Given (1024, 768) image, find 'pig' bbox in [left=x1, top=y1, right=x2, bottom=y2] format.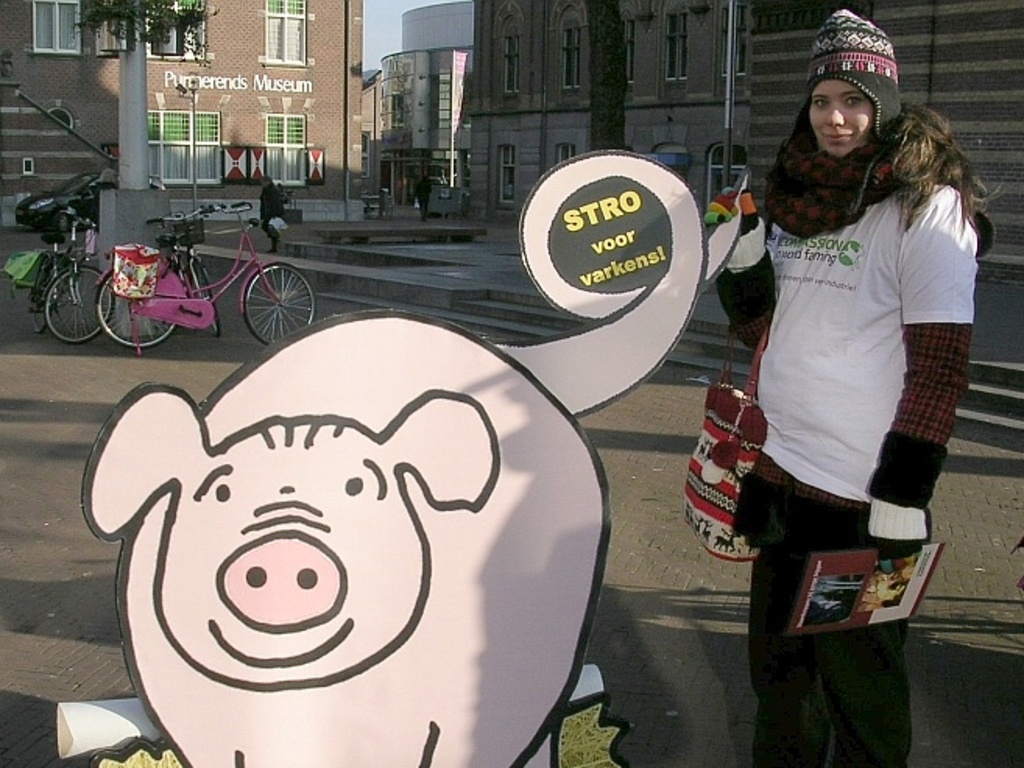
[left=79, top=386, right=502, bottom=690].
